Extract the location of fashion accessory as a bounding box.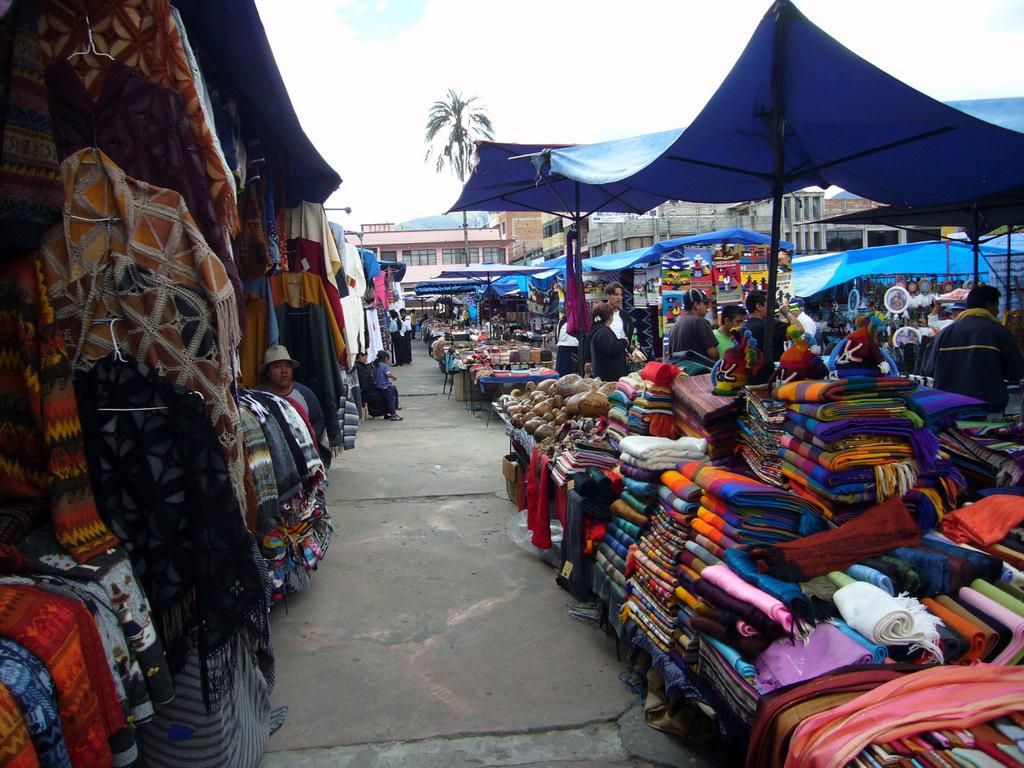
l=261, t=338, r=300, b=368.
